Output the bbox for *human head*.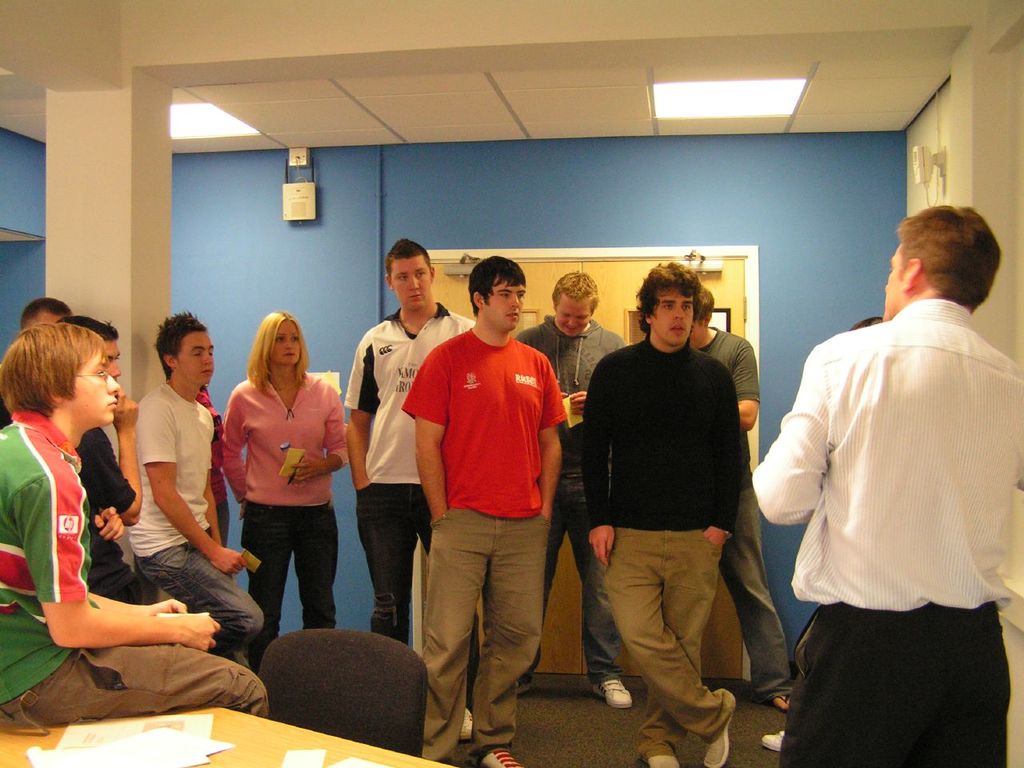
552,270,598,337.
